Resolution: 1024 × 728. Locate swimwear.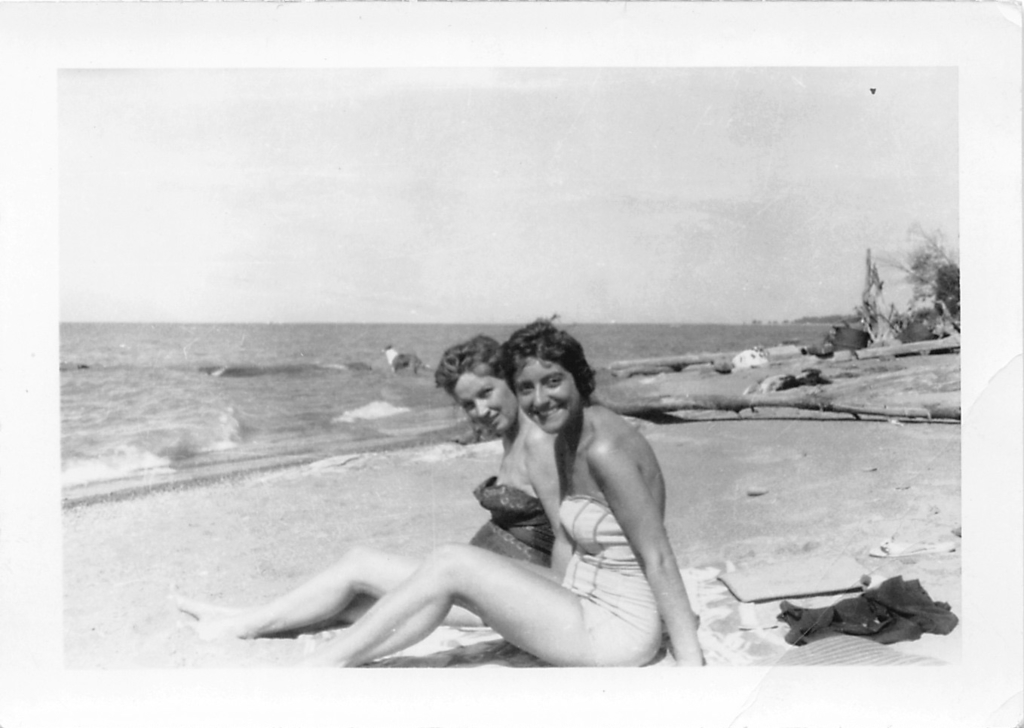
pyautogui.locateOnScreen(563, 495, 664, 668).
